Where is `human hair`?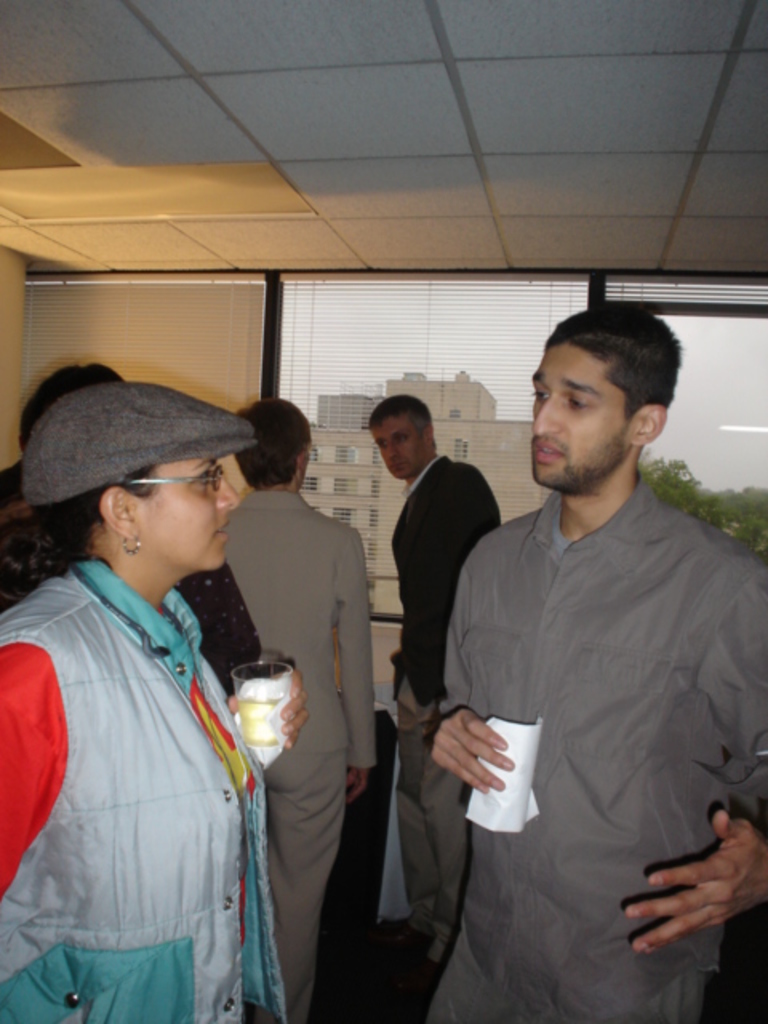
<region>362, 395, 440, 453</region>.
